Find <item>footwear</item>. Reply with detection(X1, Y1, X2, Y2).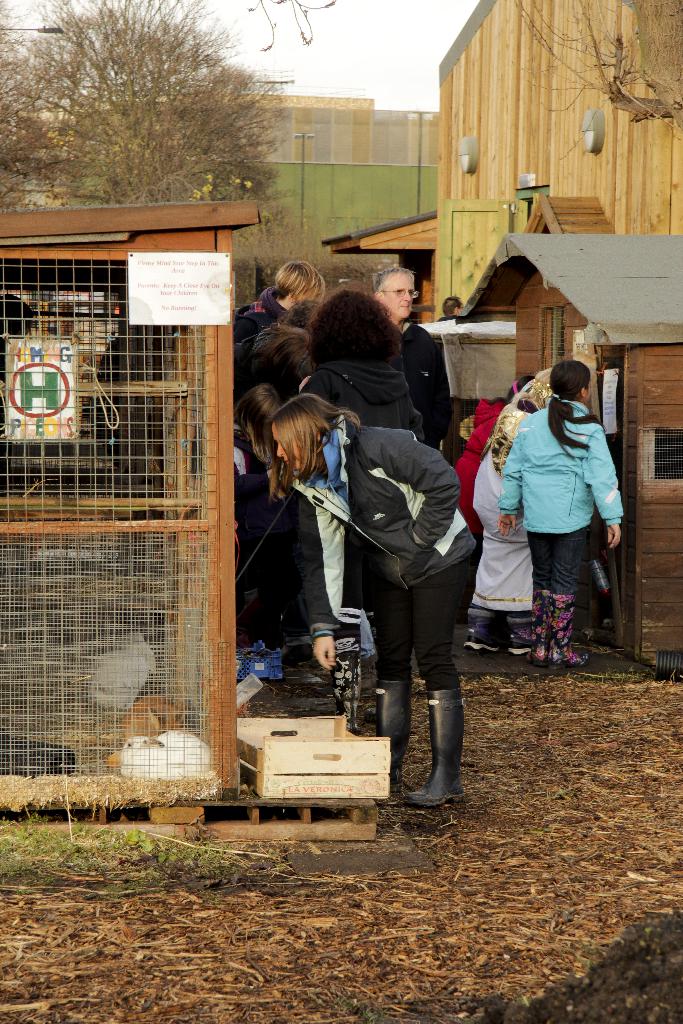
detection(525, 589, 554, 669).
